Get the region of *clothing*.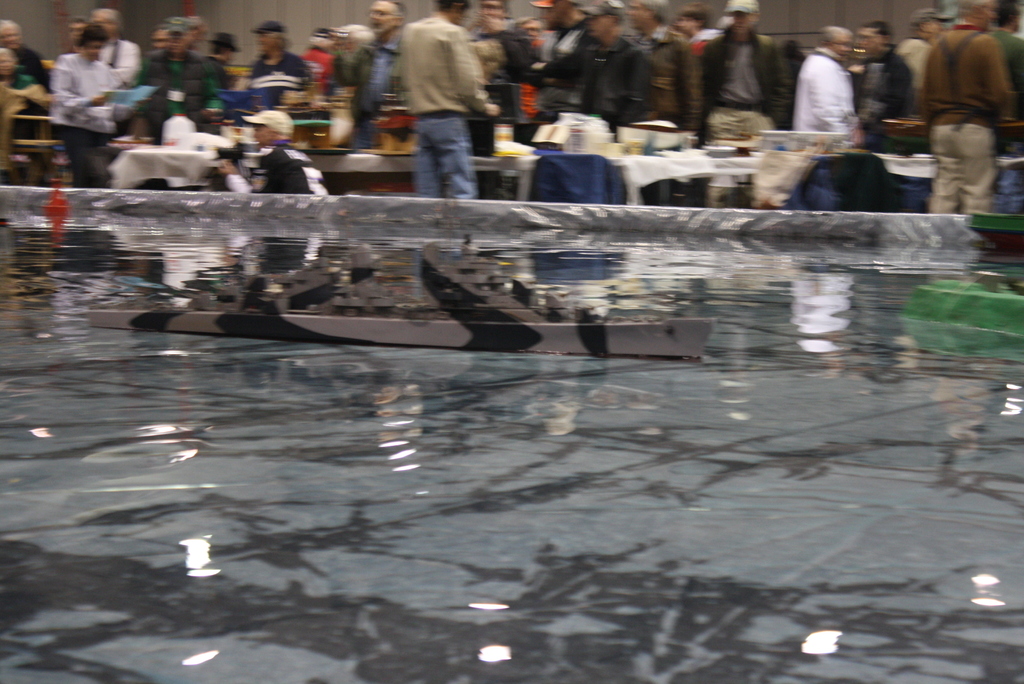
<region>136, 45, 210, 134</region>.
